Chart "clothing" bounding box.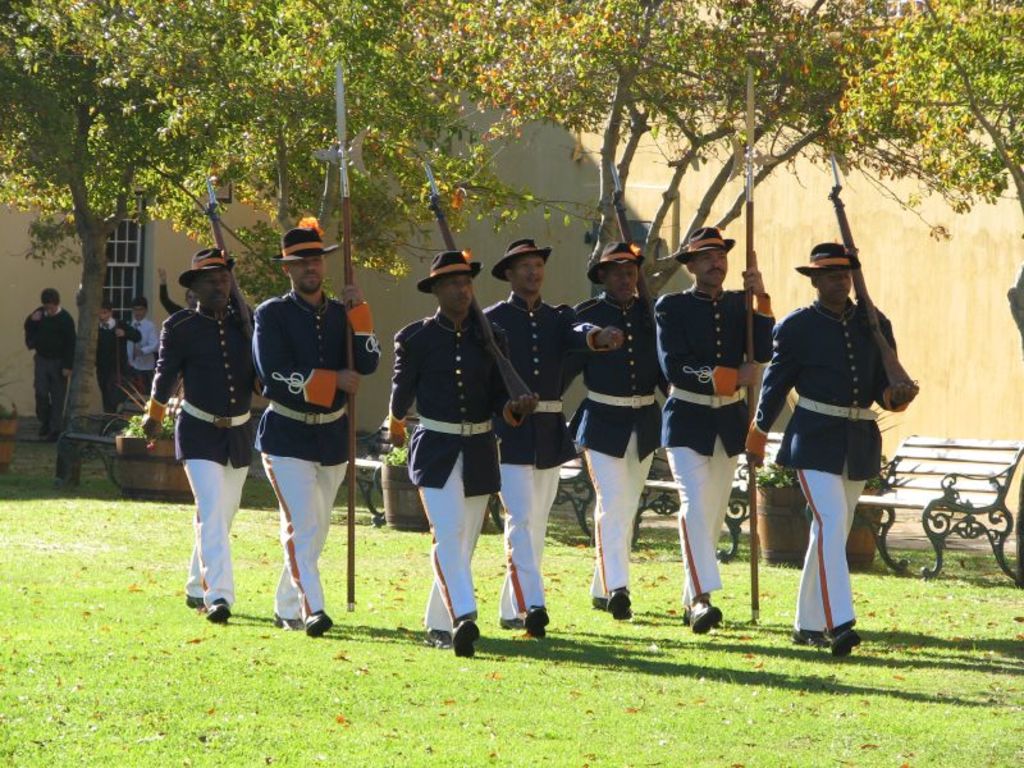
Charted: (left=96, top=316, right=143, bottom=408).
